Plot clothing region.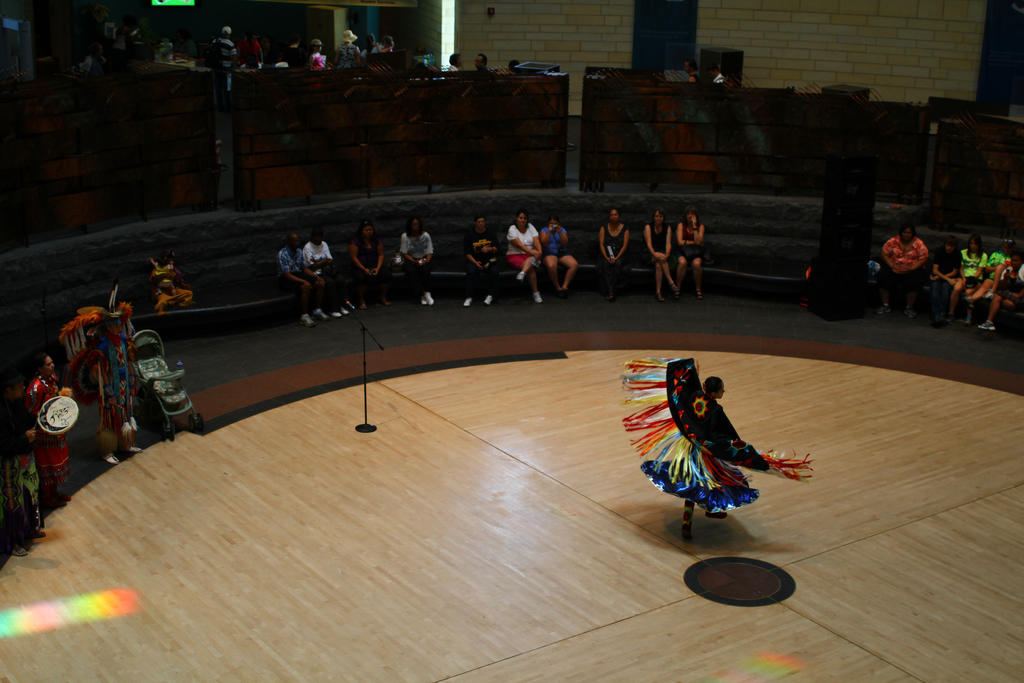
Plotted at <region>465, 230, 506, 276</region>.
